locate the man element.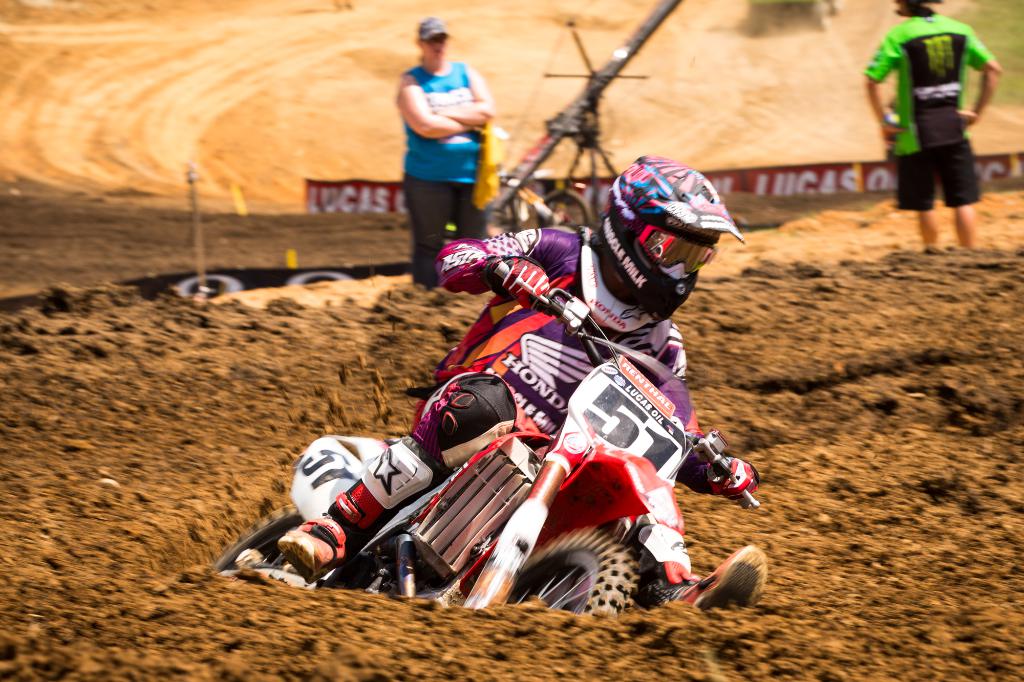
Element bbox: (863,0,1004,252).
